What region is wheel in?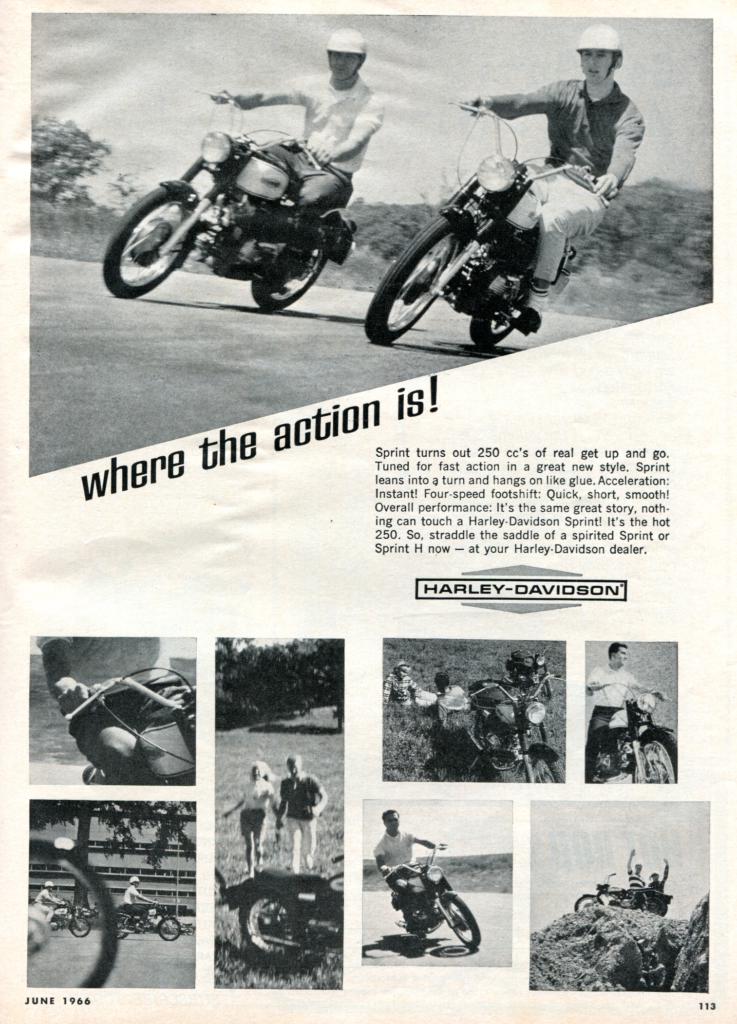
crop(252, 237, 332, 315).
